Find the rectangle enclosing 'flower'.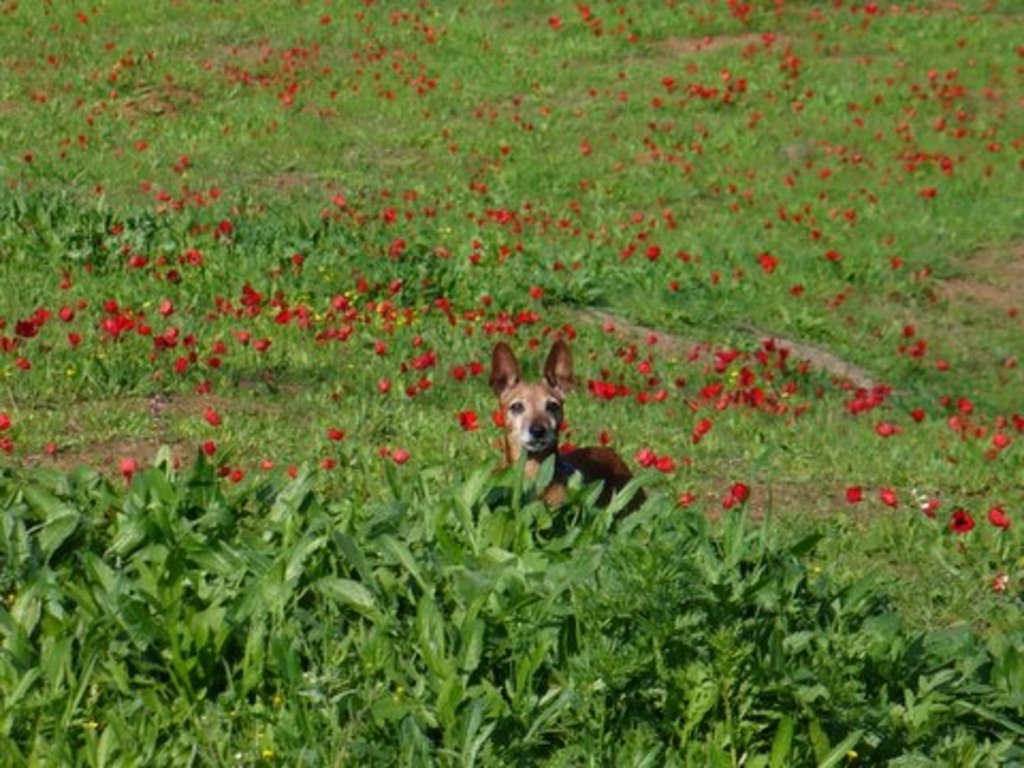
(717, 478, 757, 508).
